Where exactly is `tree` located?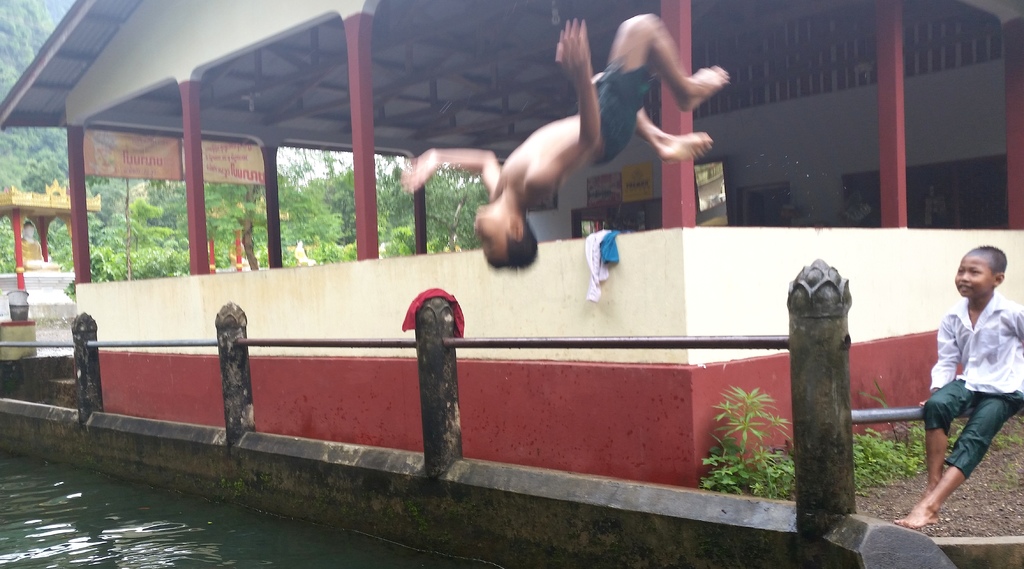
Its bounding box is x1=158, y1=179, x2=194, y2=274.
